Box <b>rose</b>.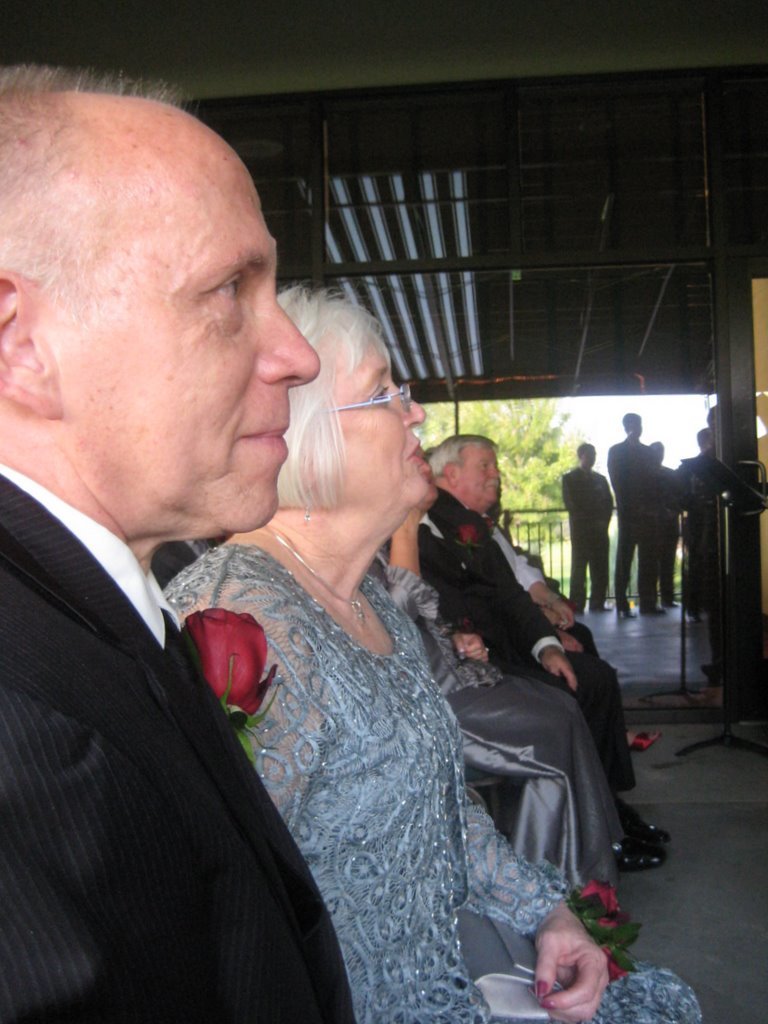
597,917,616,927.
